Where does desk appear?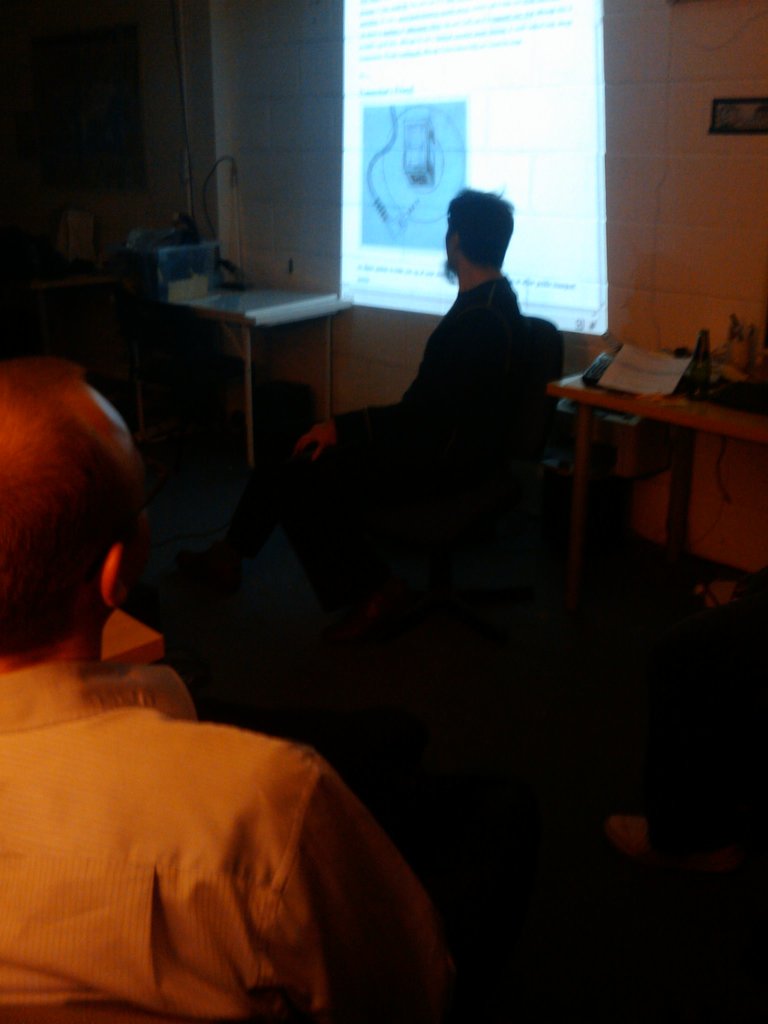
Appears at [left=563, top=329, right=752, bottom=577].
